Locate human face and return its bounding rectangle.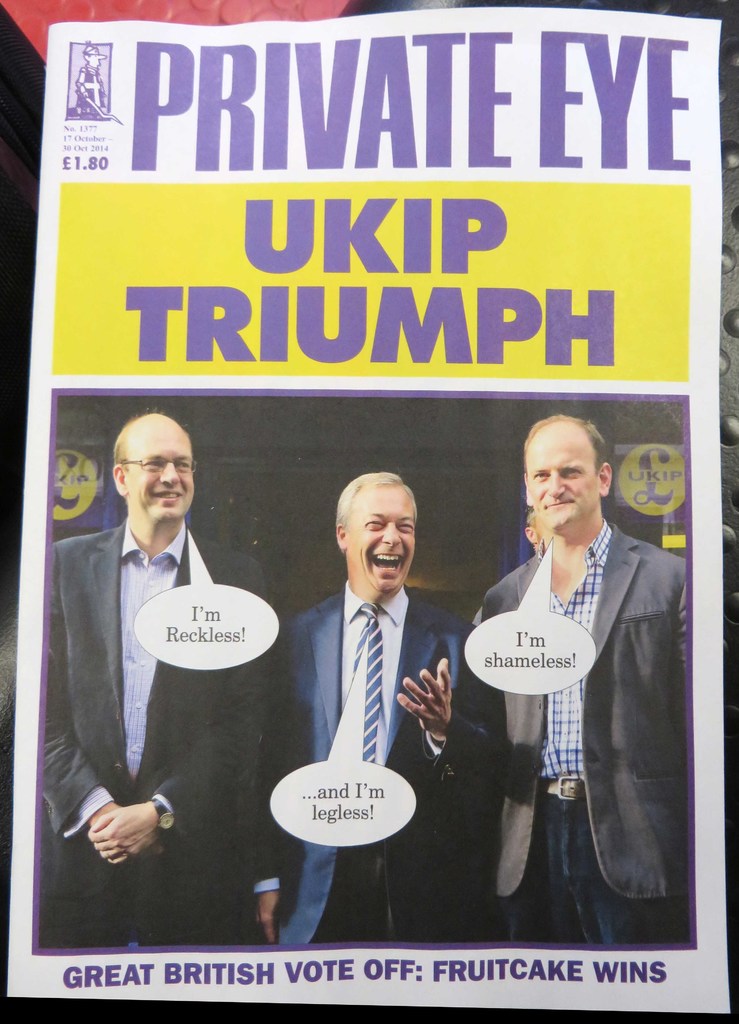
(126, 422, 195, 536).
